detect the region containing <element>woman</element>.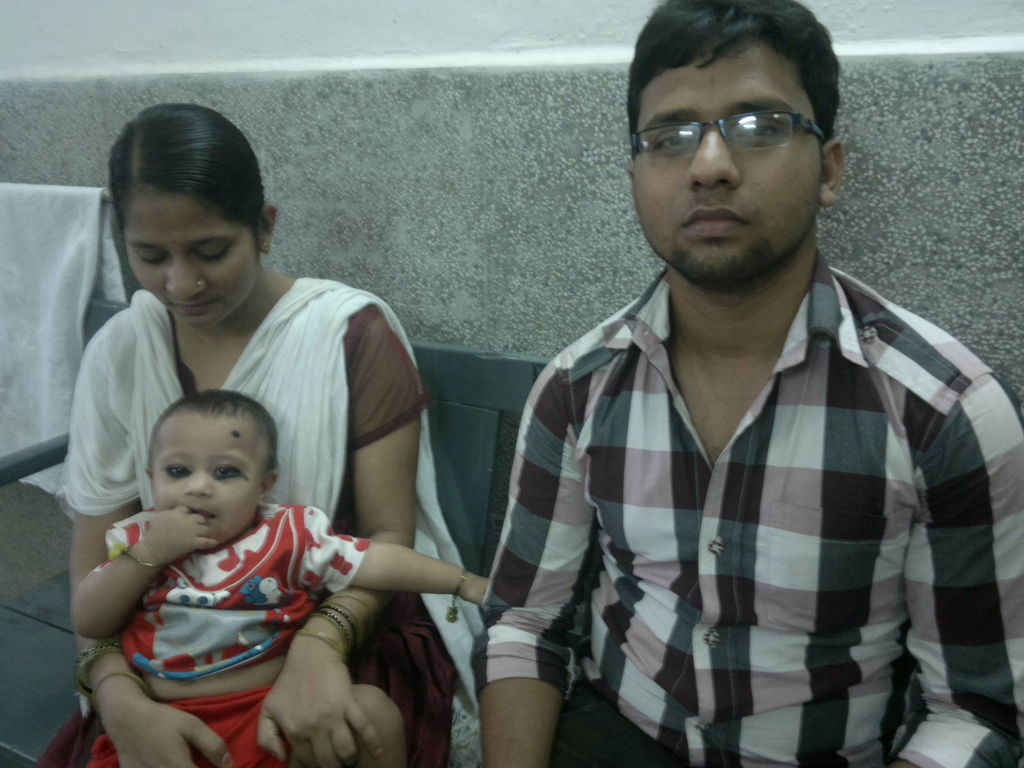
<region>40, 125, 426, 767</region>.
